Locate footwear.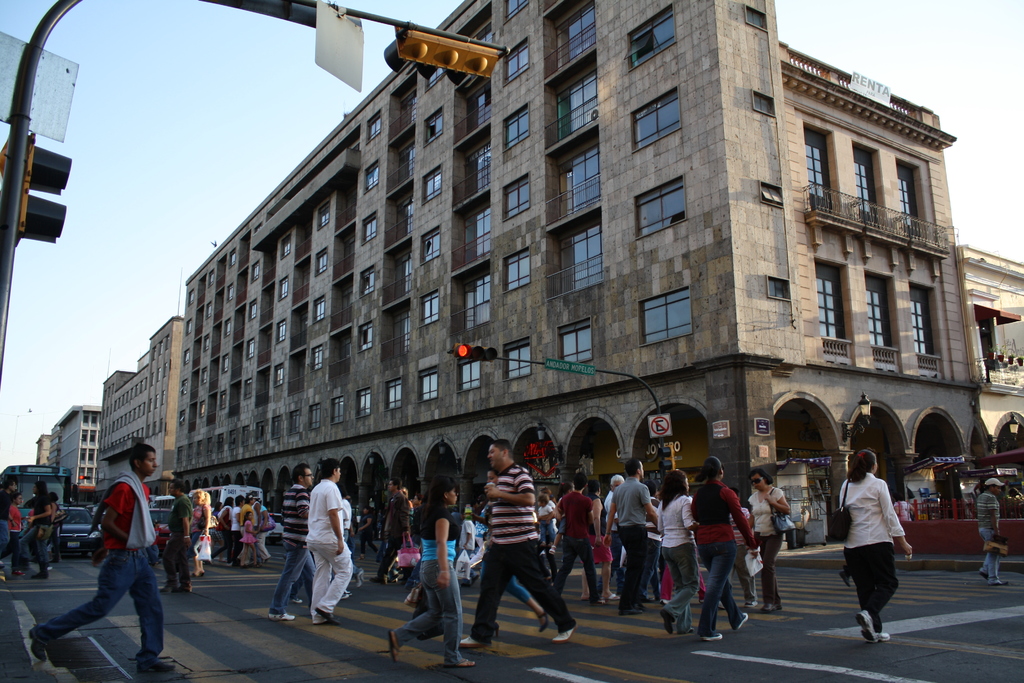
Bounding box: 388/627/399/659.
